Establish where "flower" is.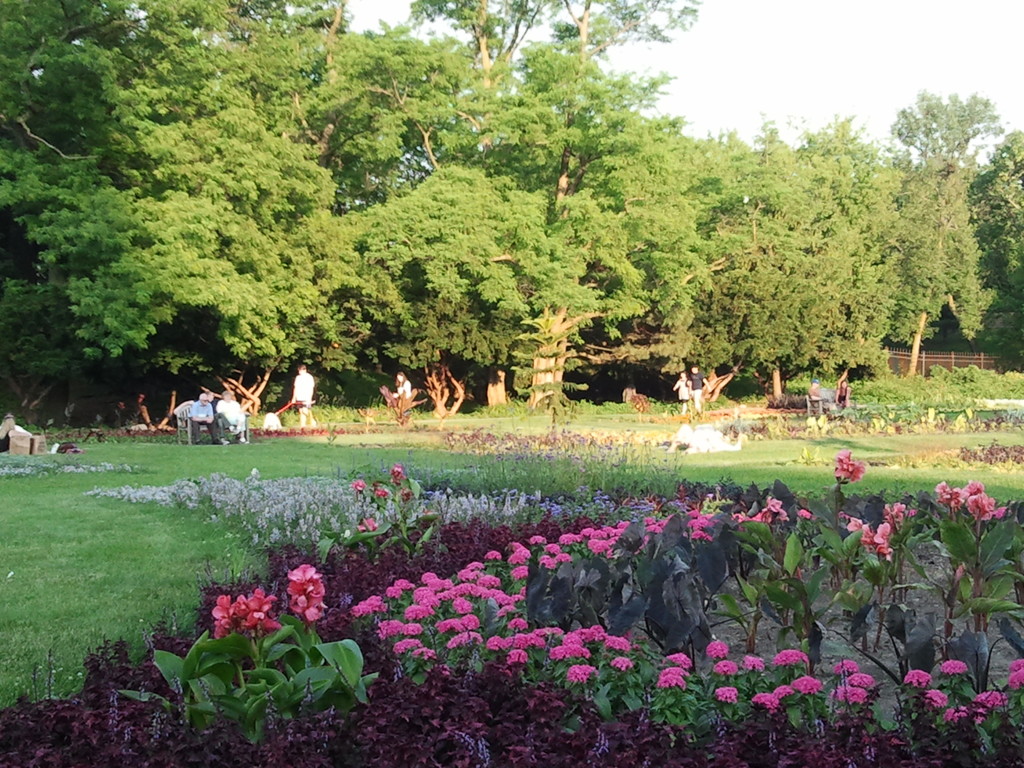
Established at Rect(848, 674, 873, 688).
